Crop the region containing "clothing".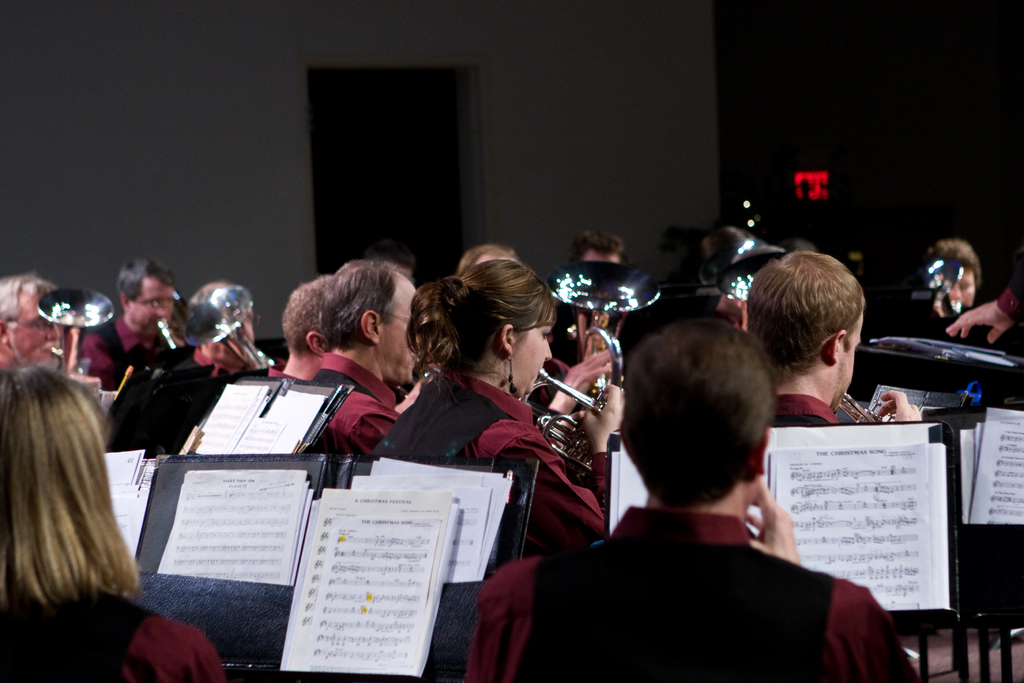
Crop region: [78,308,166,391].
